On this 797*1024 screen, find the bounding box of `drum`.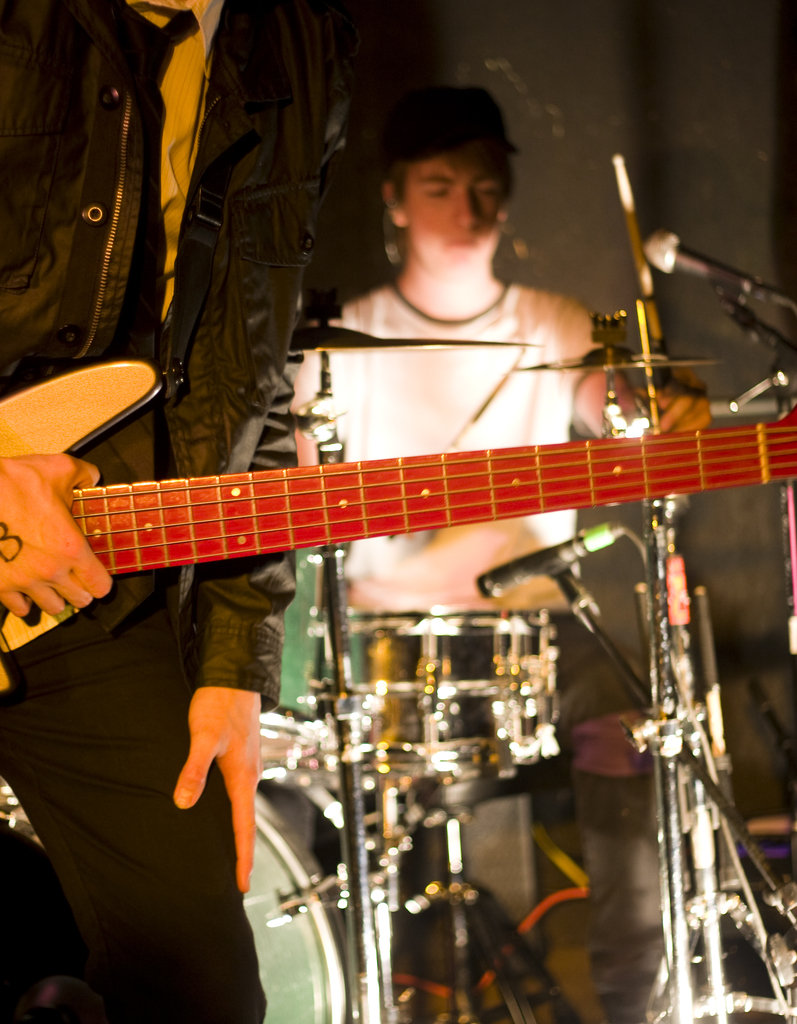
Bounding box: x1=327 y1=611 x2=557 y2=768.
